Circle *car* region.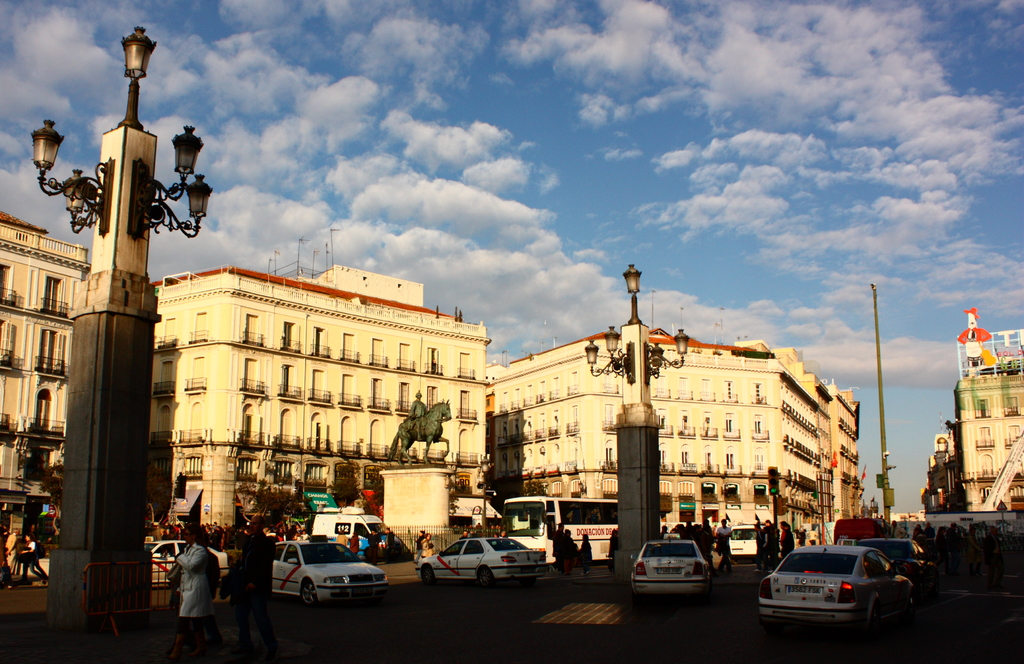
Region: (left=855, top=535, right=934, bottom=588).
